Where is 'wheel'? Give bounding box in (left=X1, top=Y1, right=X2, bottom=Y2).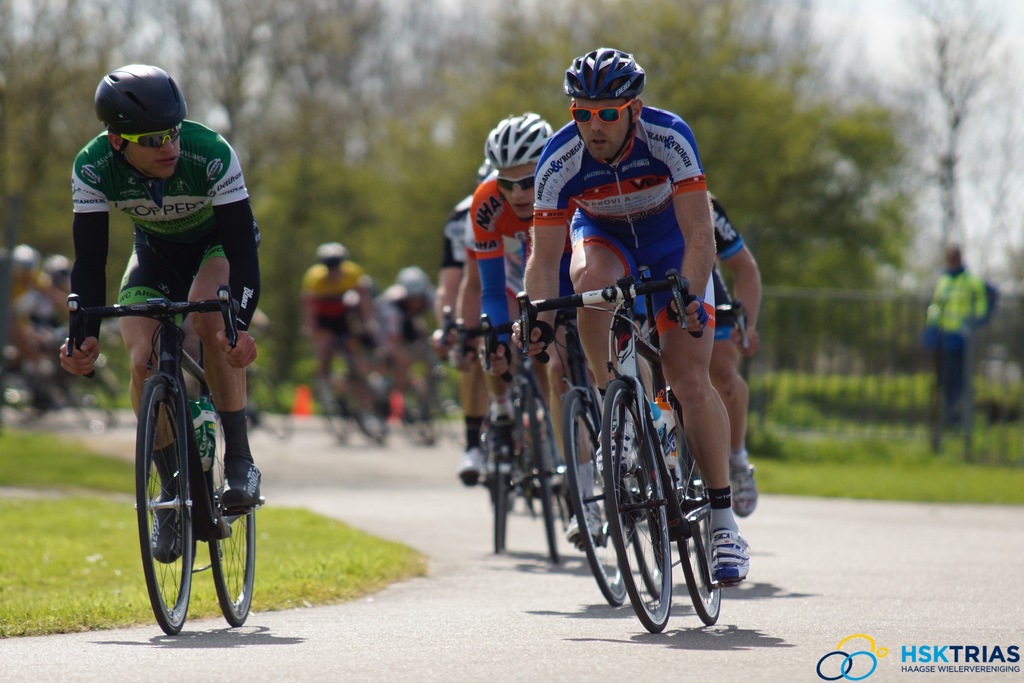
(left=675, top=422, right=727, bottom=627).
